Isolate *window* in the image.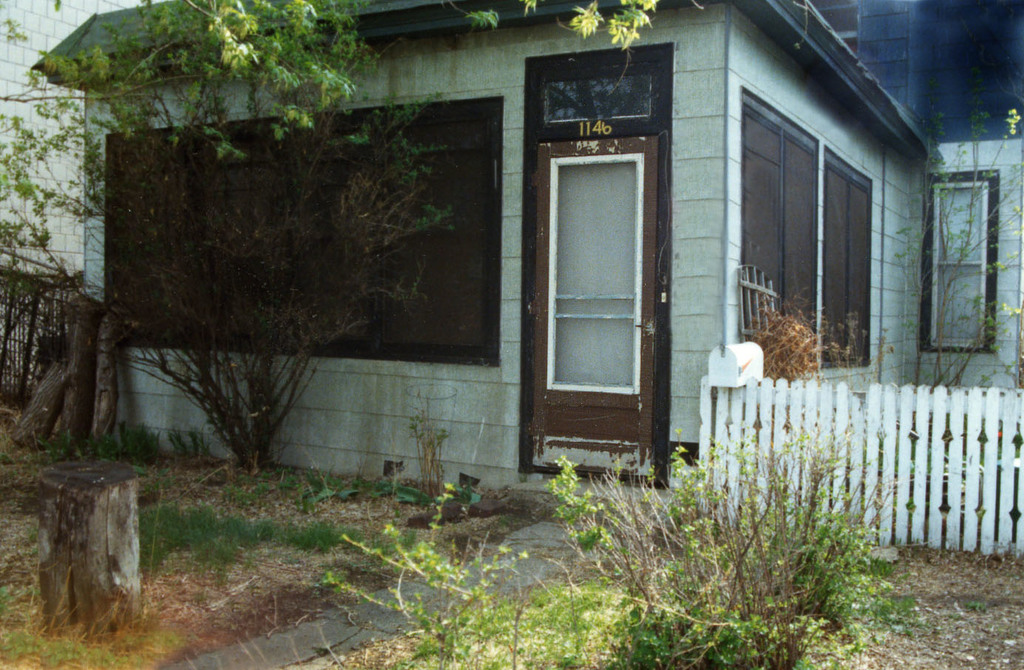
Isolated region: box(923, 169, 997, 356).
